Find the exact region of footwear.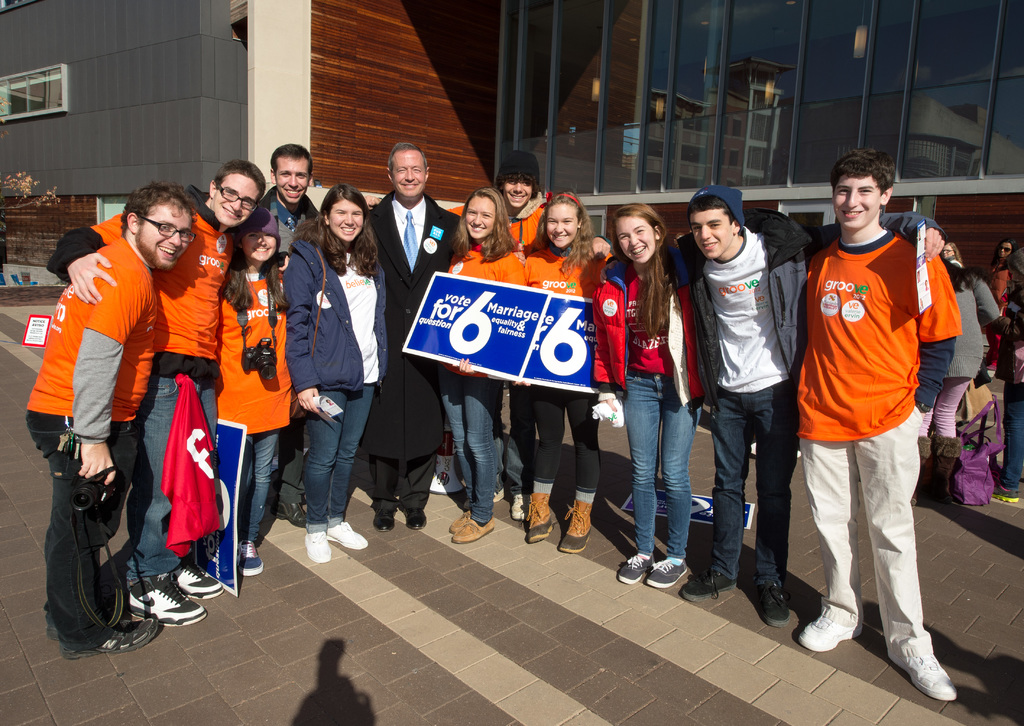
Exact region: box(529, 493, 557, 543).
